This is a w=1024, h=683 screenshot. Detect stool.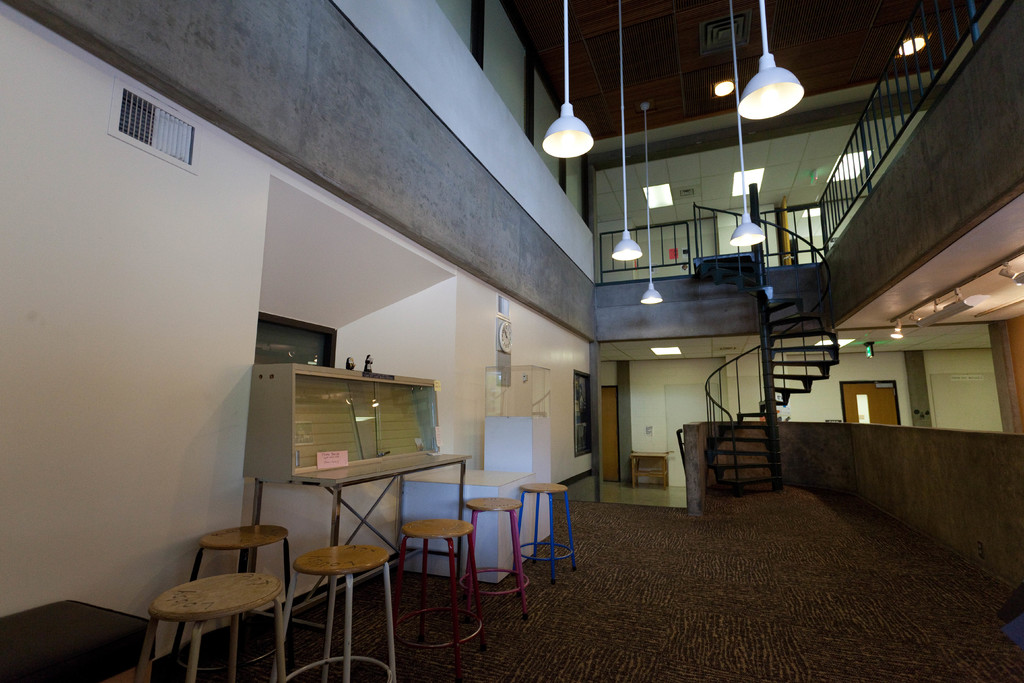
459, 496, 525, 623.
